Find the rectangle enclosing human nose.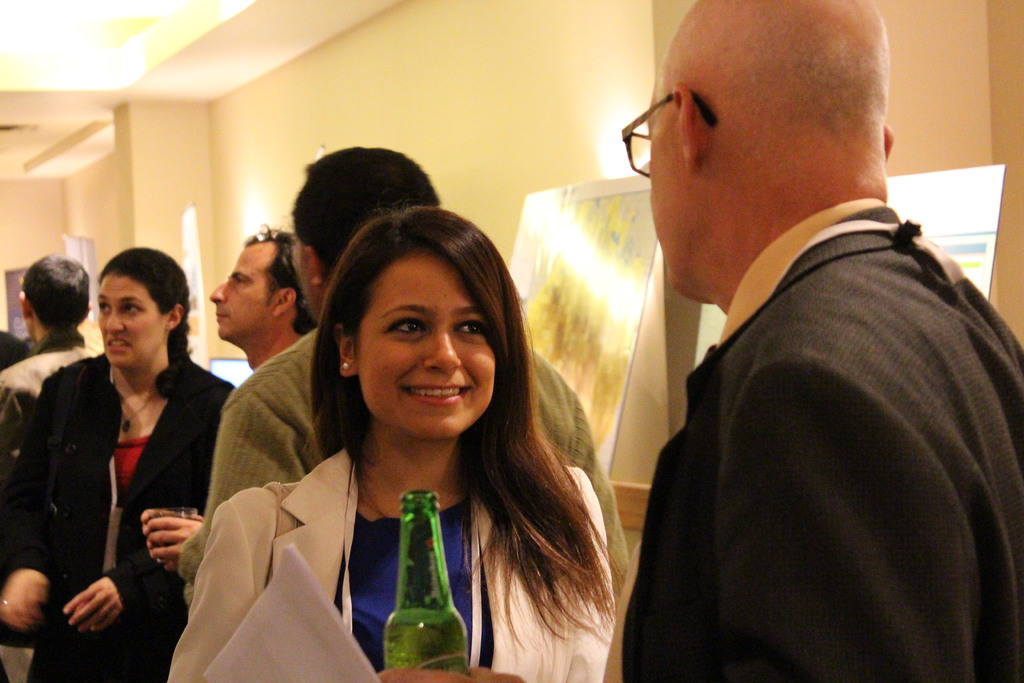
rect(104, 306, 127, 336).
